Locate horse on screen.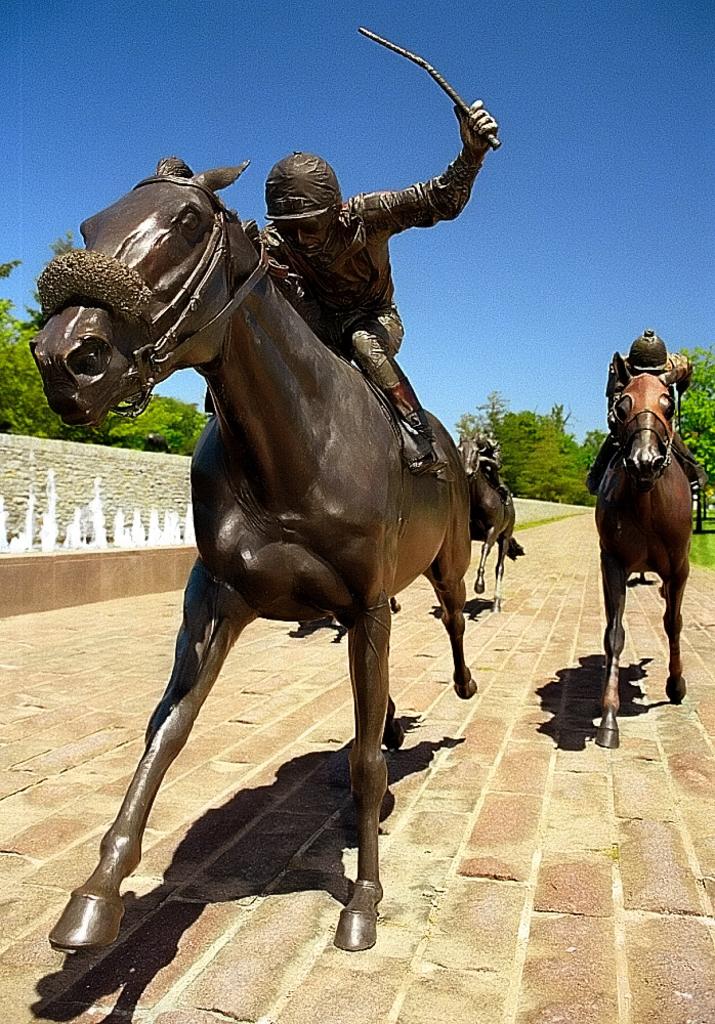
On screen at [591,351,695,748].
